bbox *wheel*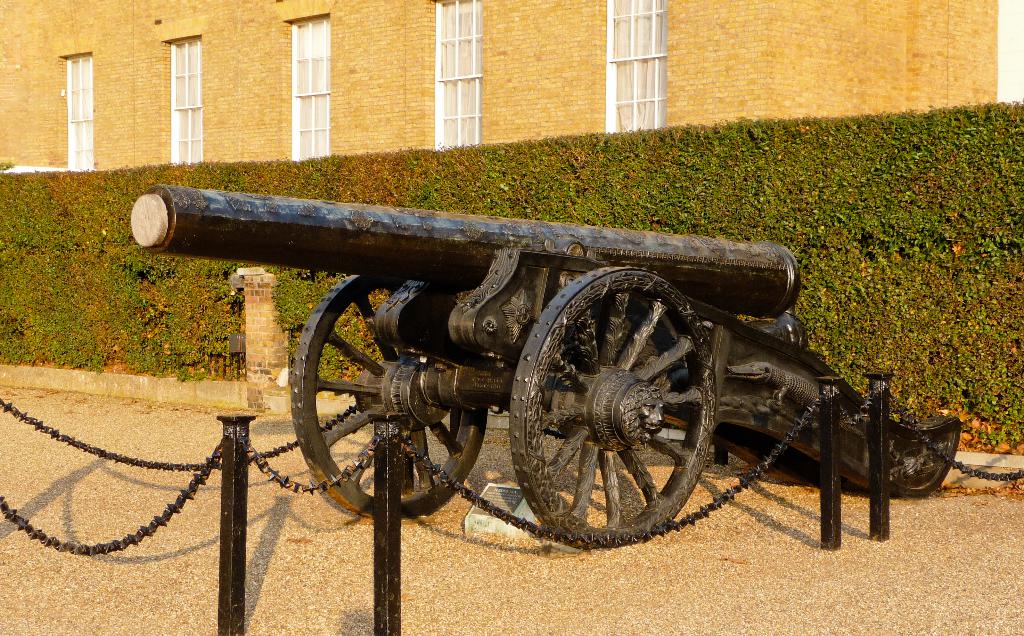
504 266 716 548
